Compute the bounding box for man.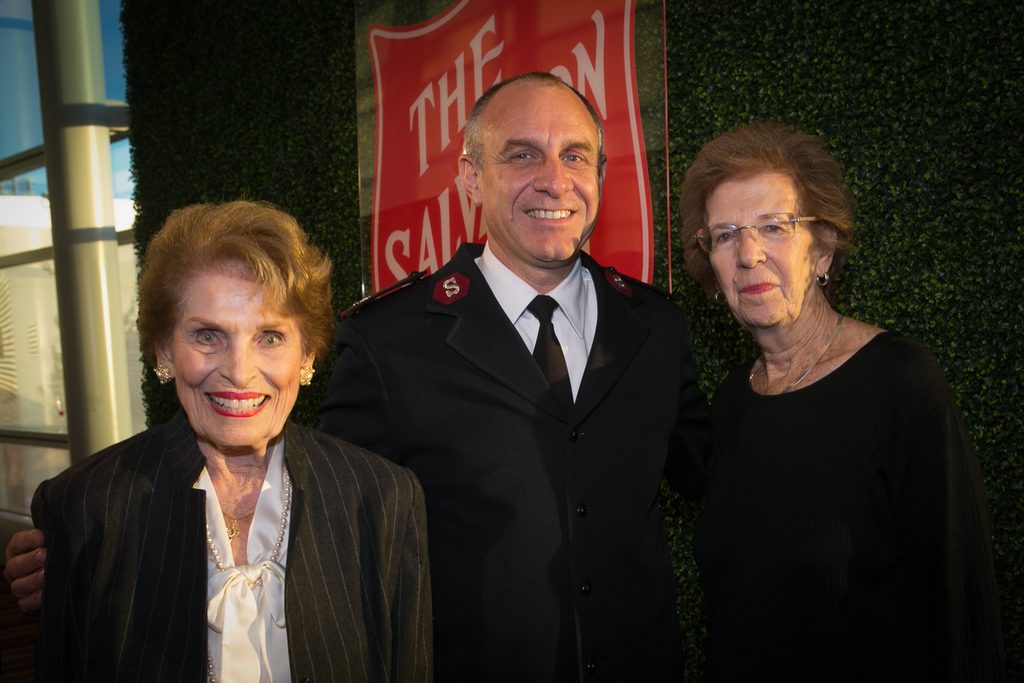
{"x1": 4, "y1": 67, "x2": 710, "y2": 682}.
